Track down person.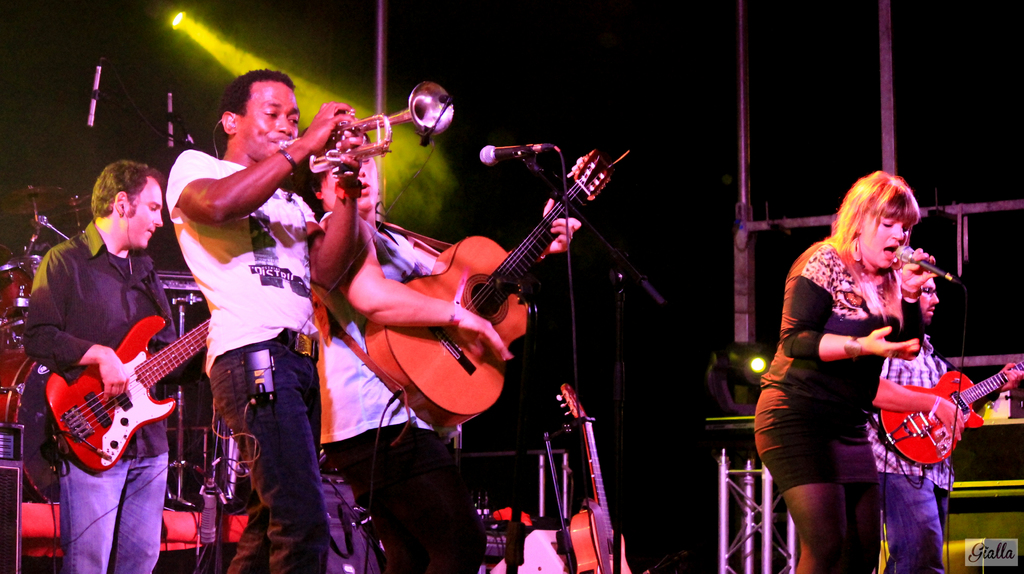
Tracked to region(756, 169, 943, 573).
